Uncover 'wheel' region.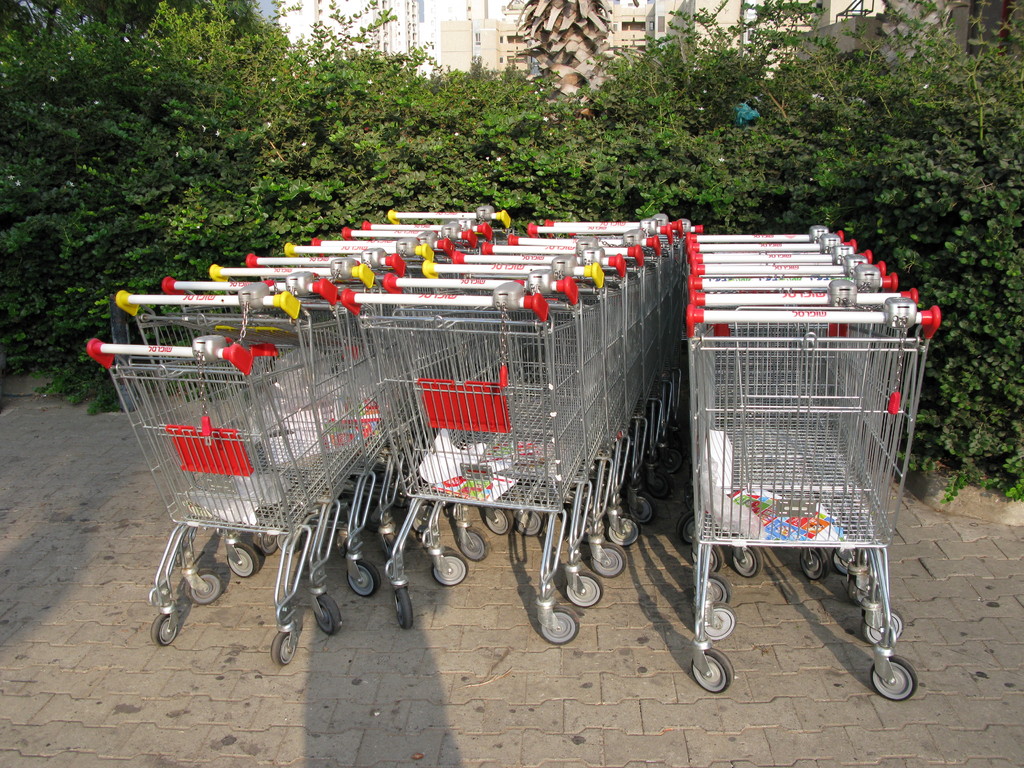
Uncovered: 593, 541, 630, 582.
